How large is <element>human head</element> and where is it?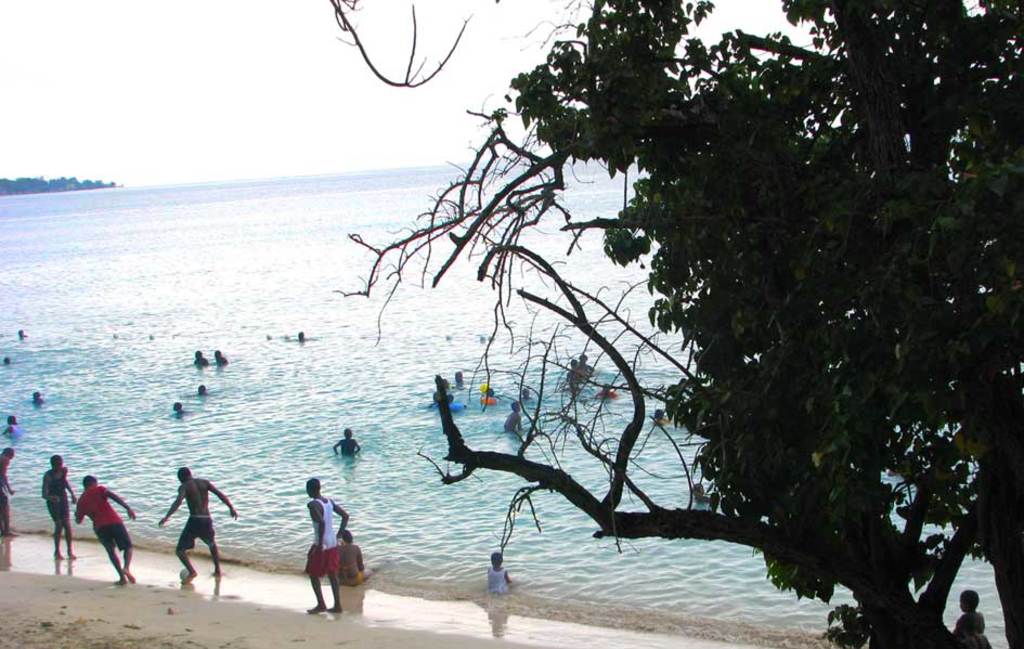
Bounding box: l=176, t=464, r=193, b=485.
